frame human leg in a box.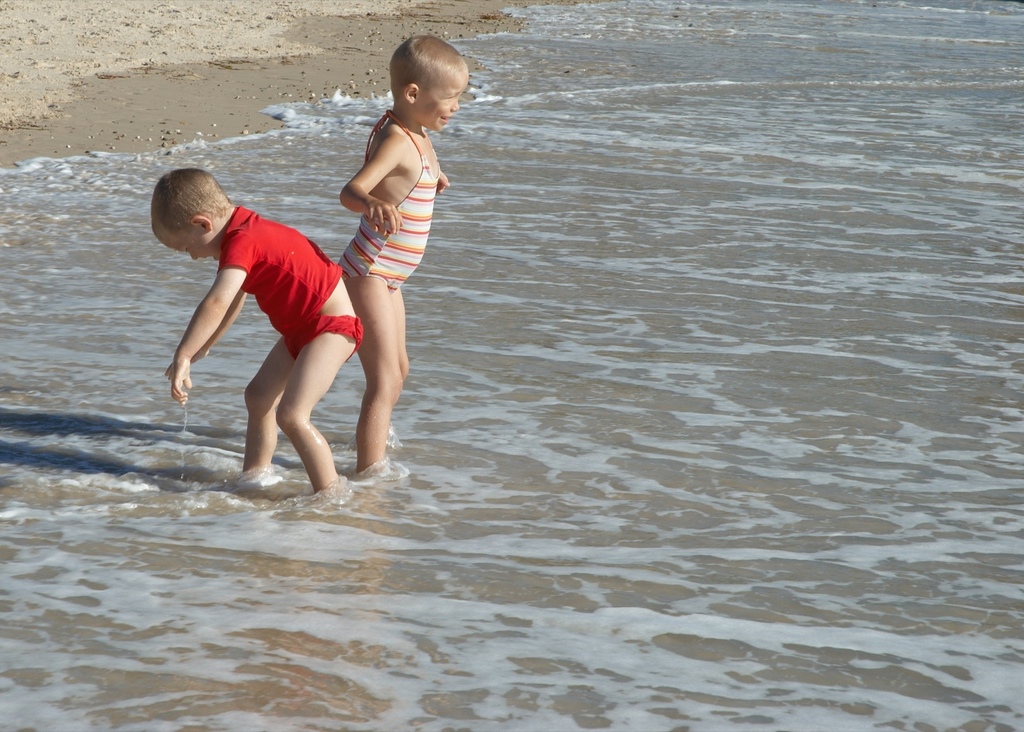
243 338 298 473.
